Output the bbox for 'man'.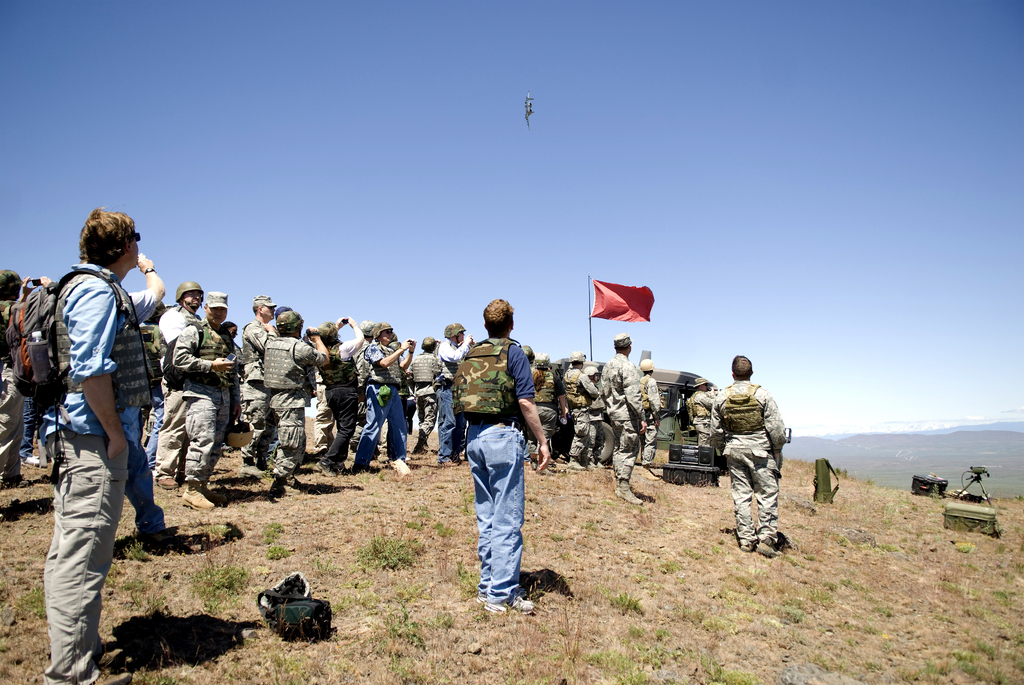
711 357 789 557.
